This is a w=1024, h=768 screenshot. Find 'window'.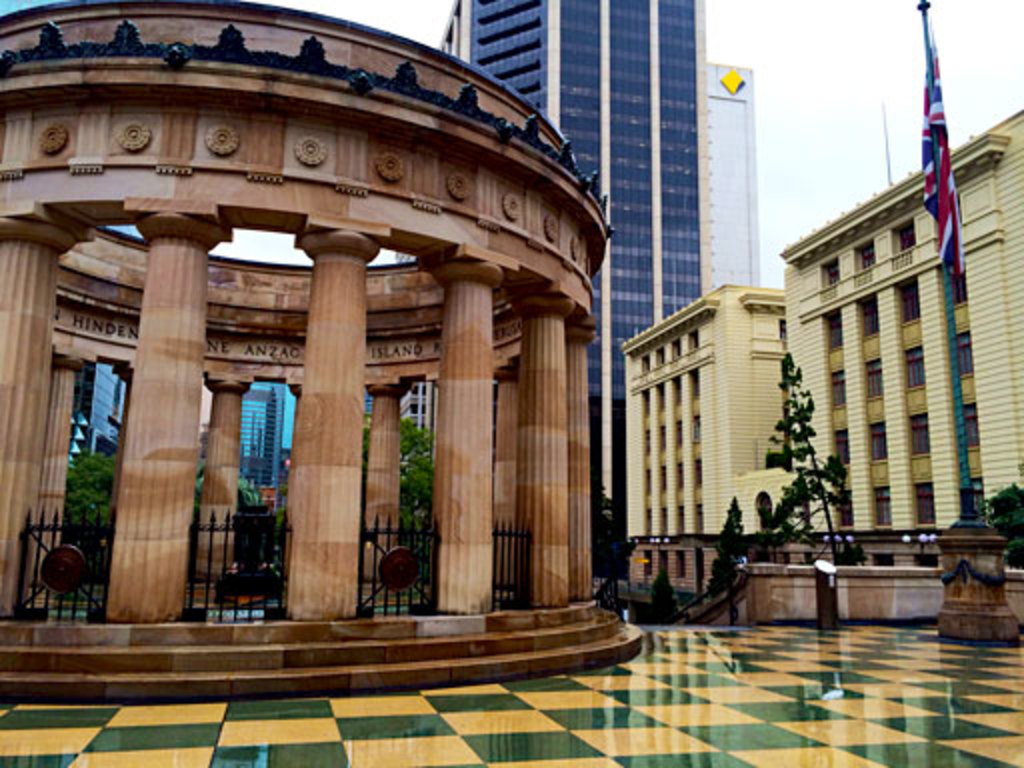
Bounding box: {"left": 864, "top": 294, "right": 876, "bottom": 338}.
